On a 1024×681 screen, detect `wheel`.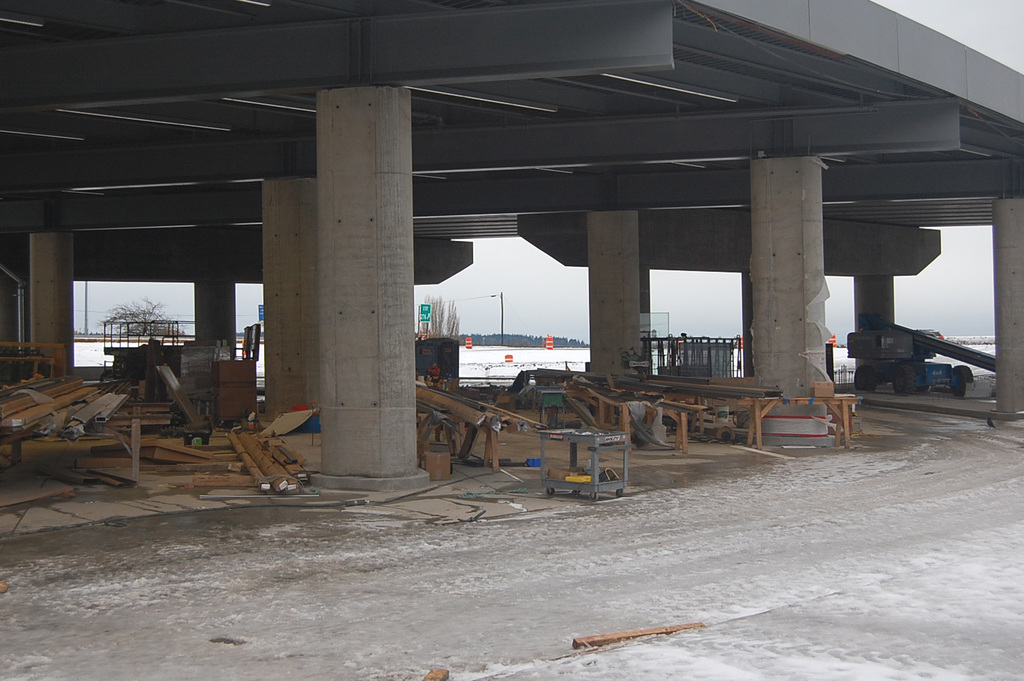
887, 364, 919, 392.
